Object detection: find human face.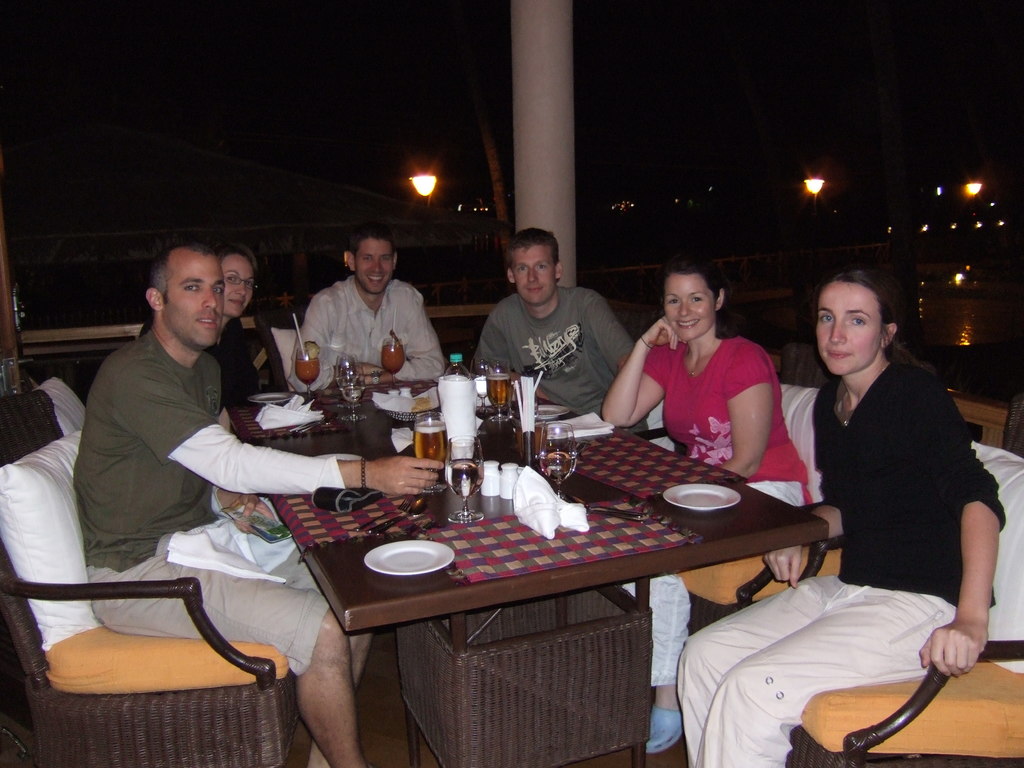
(left=814, top=278, right=881, bottom=375).
